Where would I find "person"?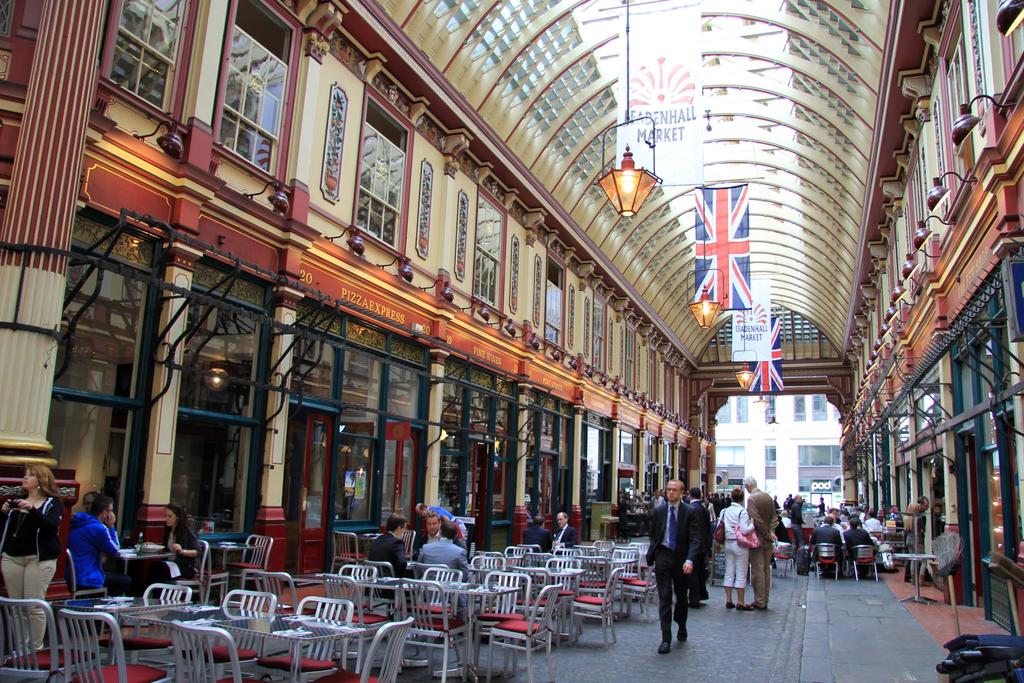
At [left=417, top=520, right=477, bottom=609].
